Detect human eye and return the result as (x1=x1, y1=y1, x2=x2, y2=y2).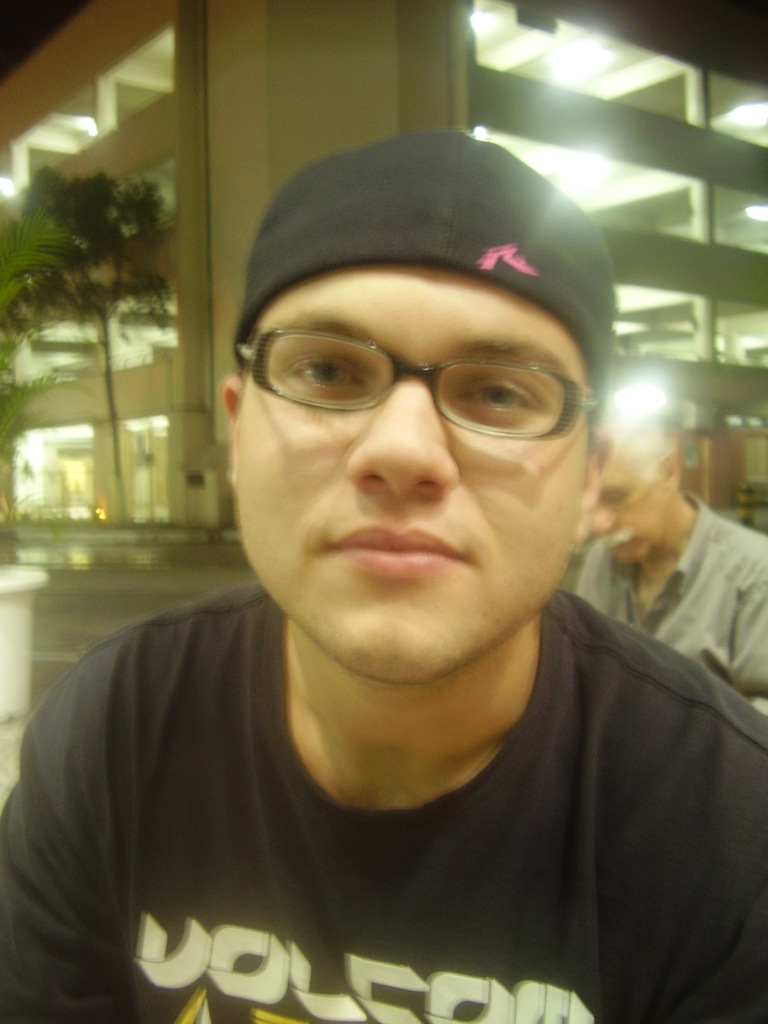
(x1=448, y1=351, x2=567, y2=433).
